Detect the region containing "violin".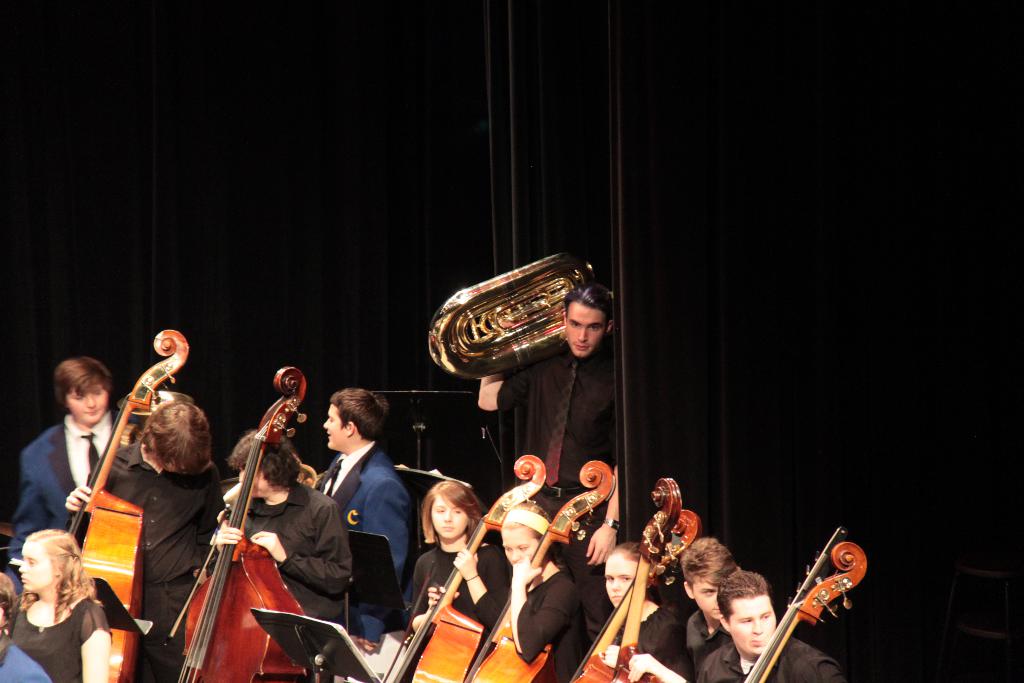
x1=575, y1=475, x2=685, y2=682.
